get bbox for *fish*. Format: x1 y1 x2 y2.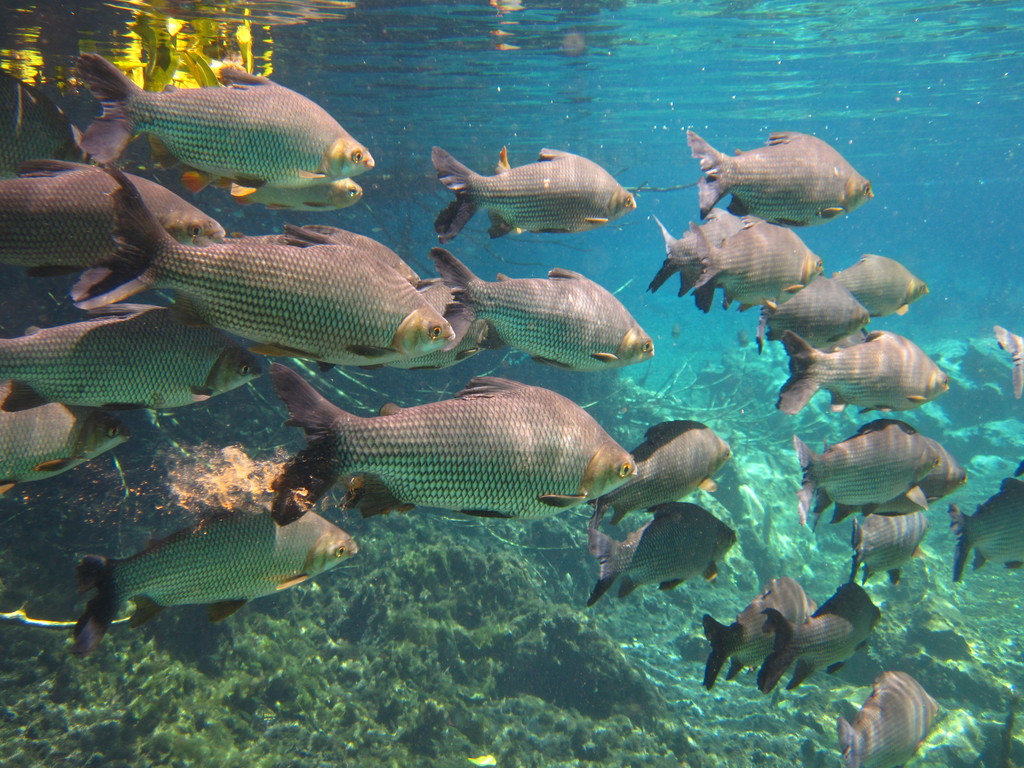
778 324 950 414.
